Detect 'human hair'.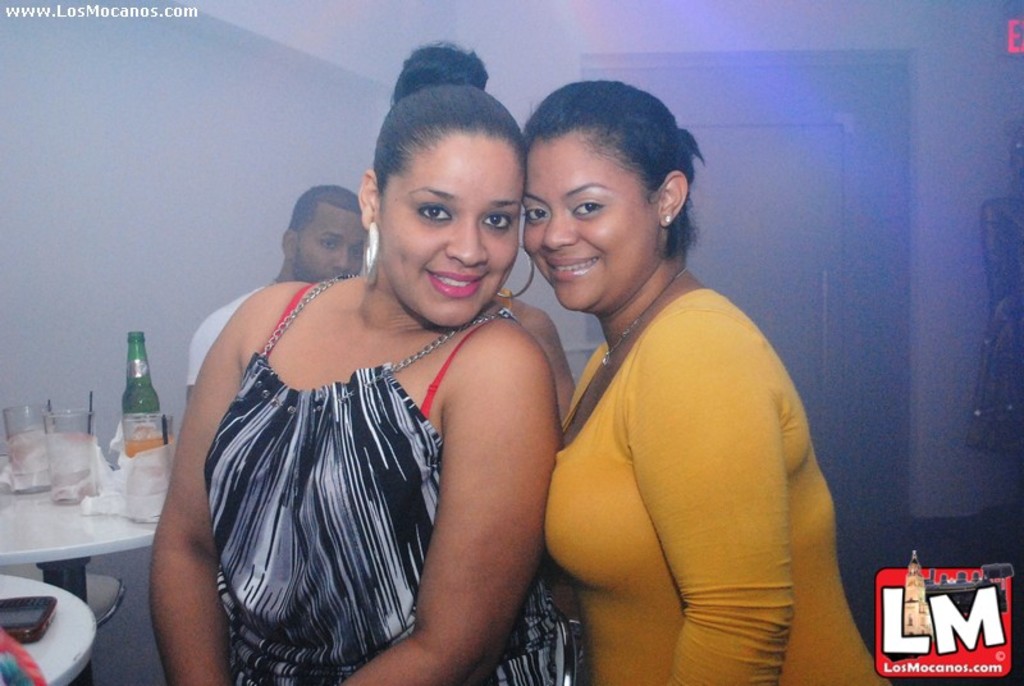
Detected at 285, 180, 366, 255.
